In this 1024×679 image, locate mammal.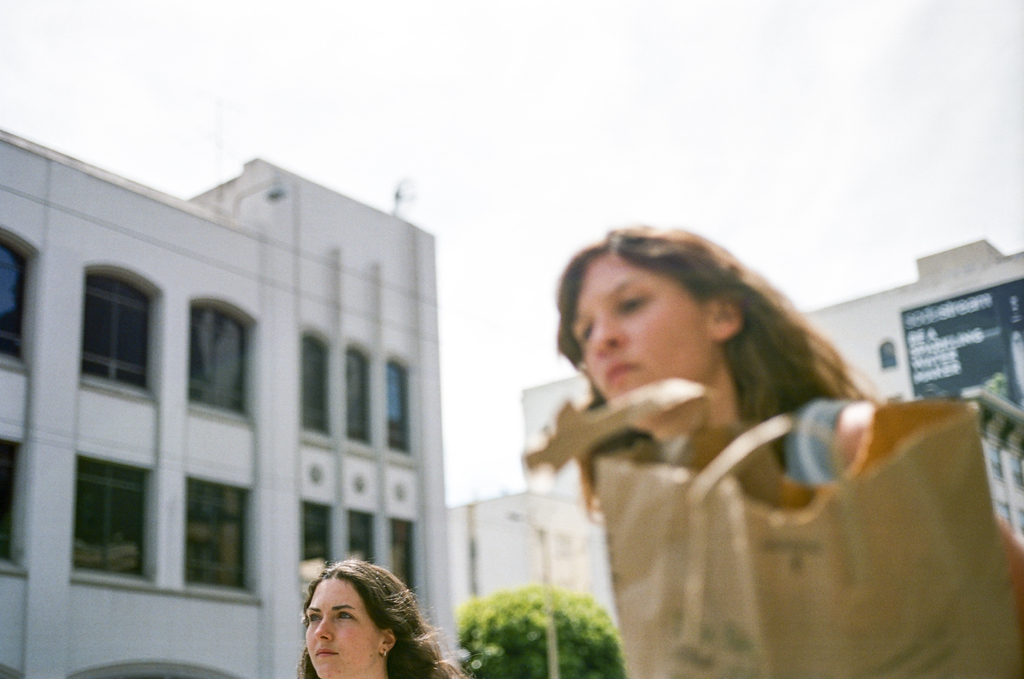
Bounding box: 295, 559, 467, 678.
